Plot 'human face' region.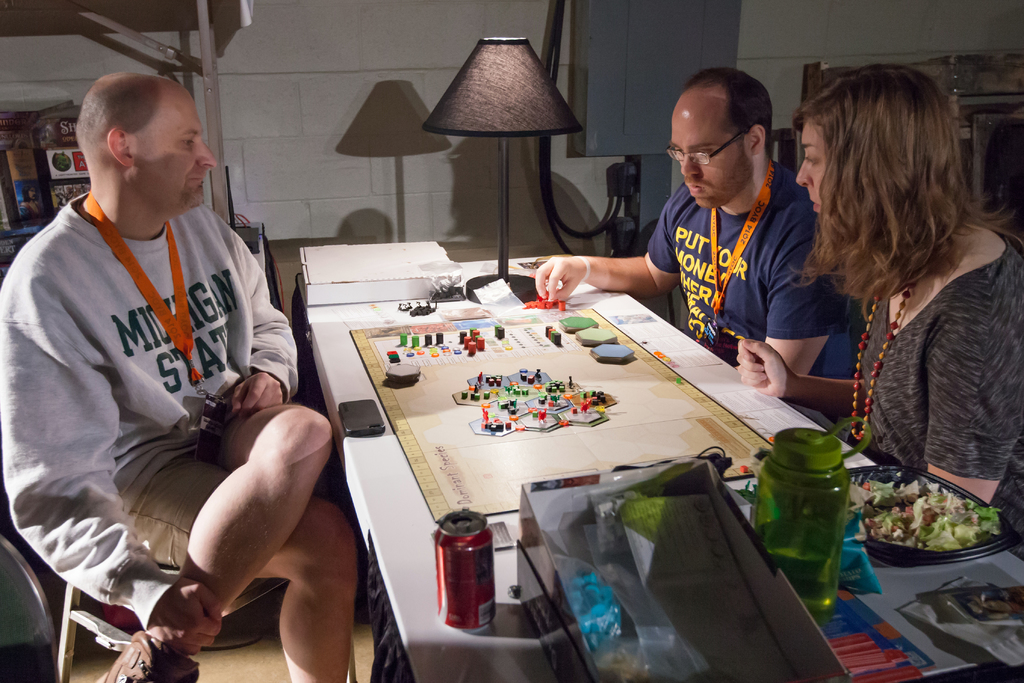
Plotted at 796,116,824,211.
